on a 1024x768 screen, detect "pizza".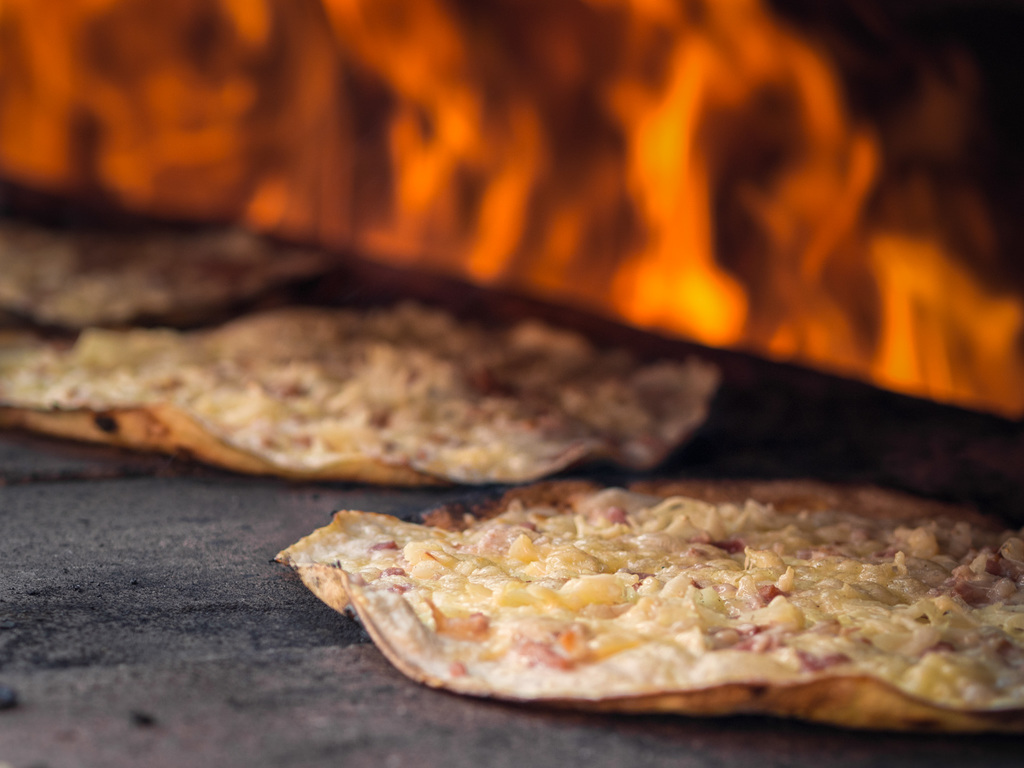
bbox=[297, 471, 1023, 742].
